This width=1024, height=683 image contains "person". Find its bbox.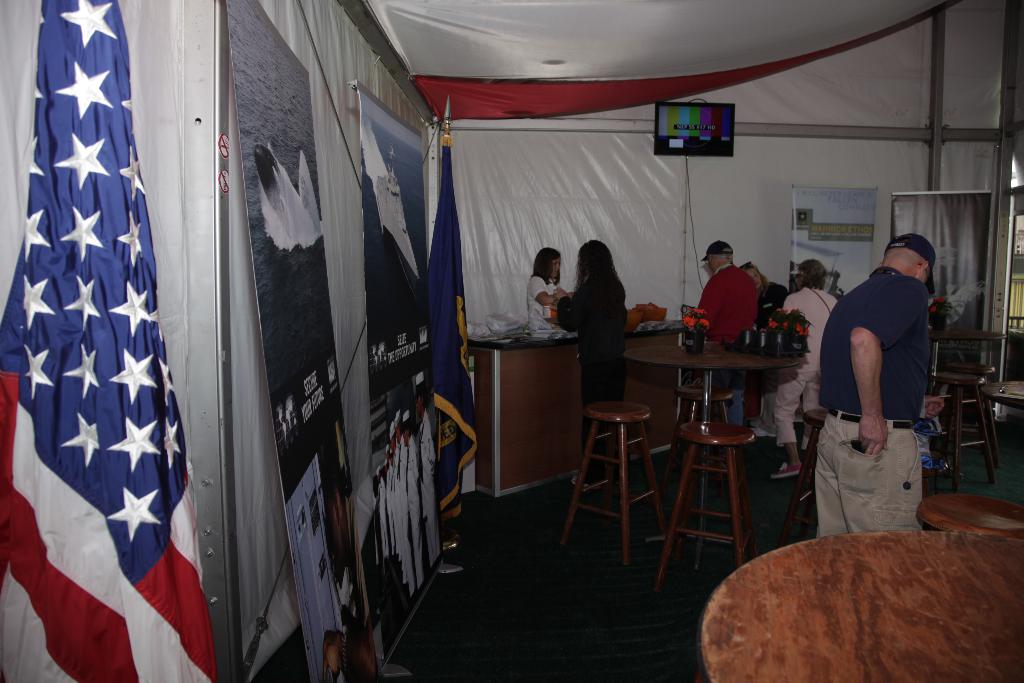
x1=814, y1=233, x2=943, y2=539.
